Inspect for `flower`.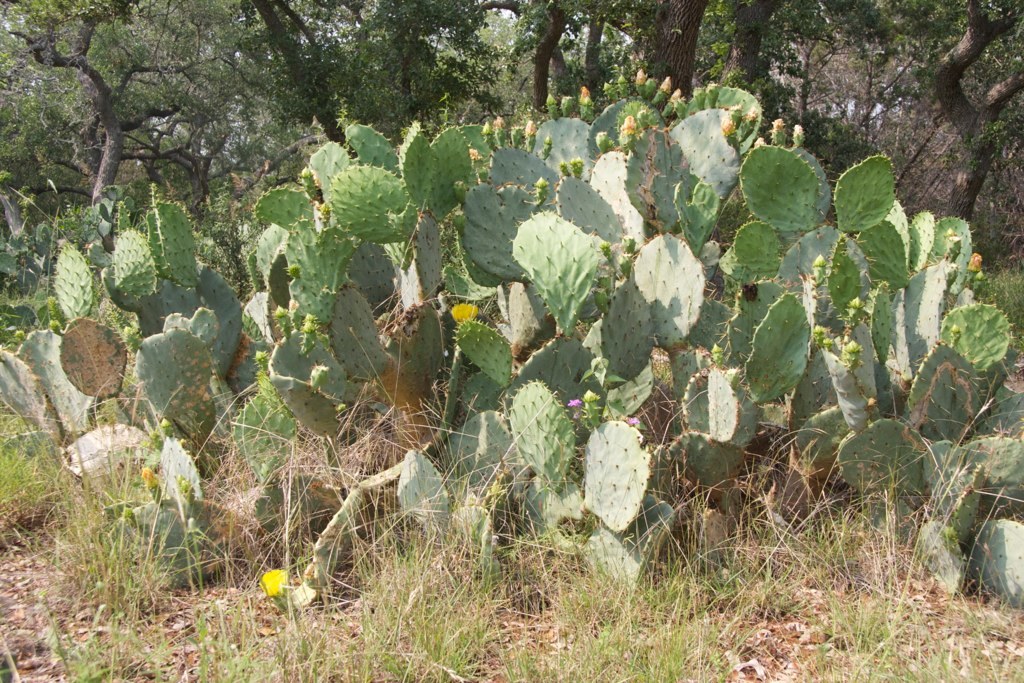
Inspection: box=[568, 399, 586, 409].
